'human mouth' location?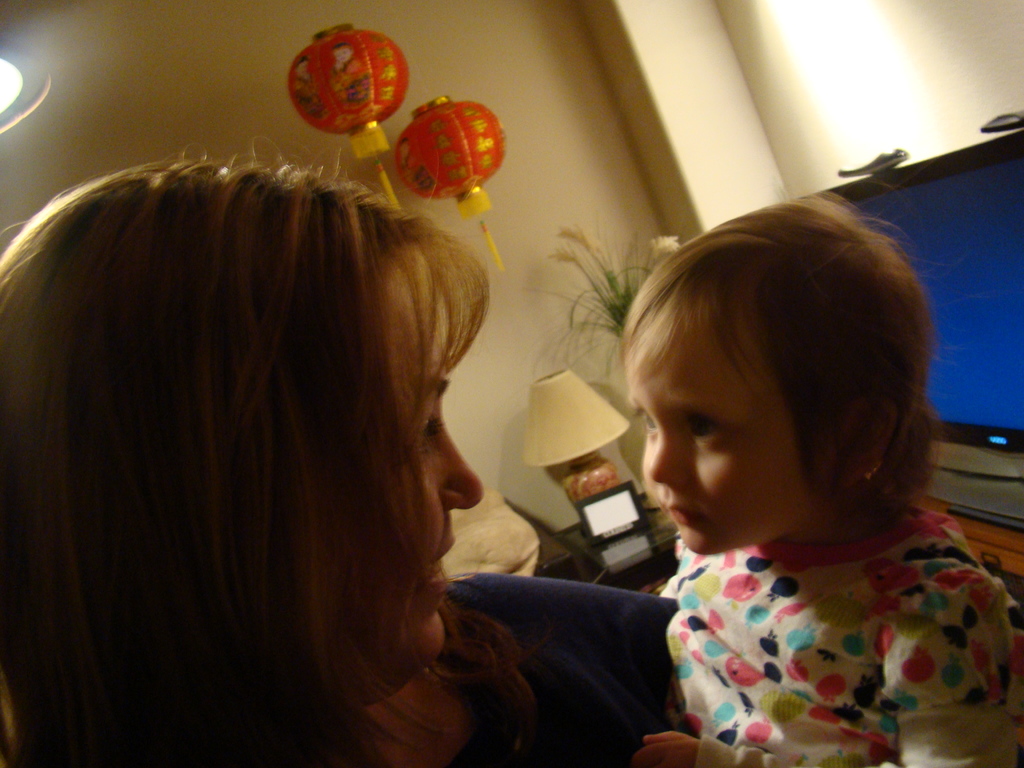
left=420, top=531, right=454, bottom=604
